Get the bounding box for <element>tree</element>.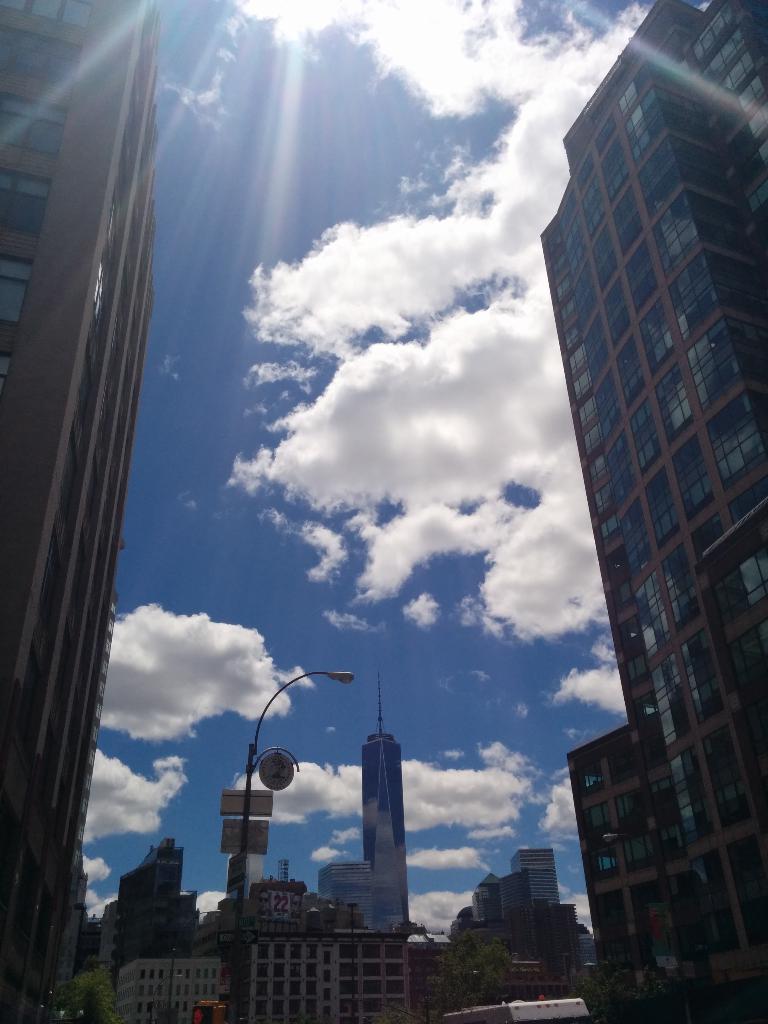
bbox(628, 961, 681, 1023).
